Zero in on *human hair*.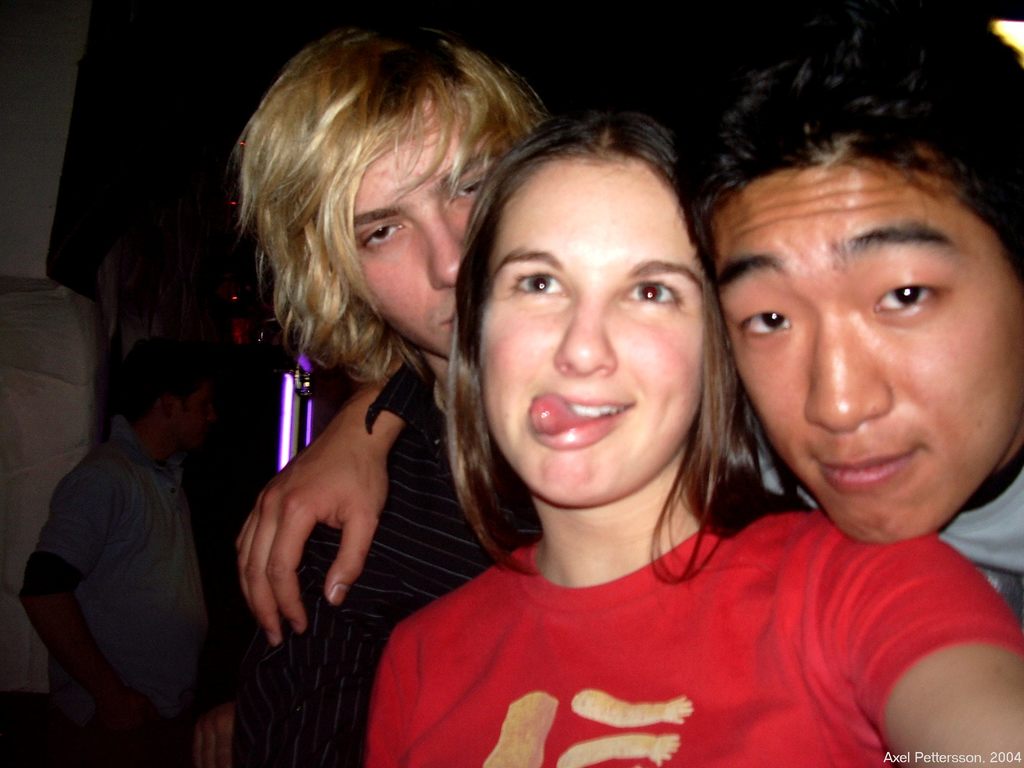
Zeroed in: <region>695, 35, 1023, 283</region>.
